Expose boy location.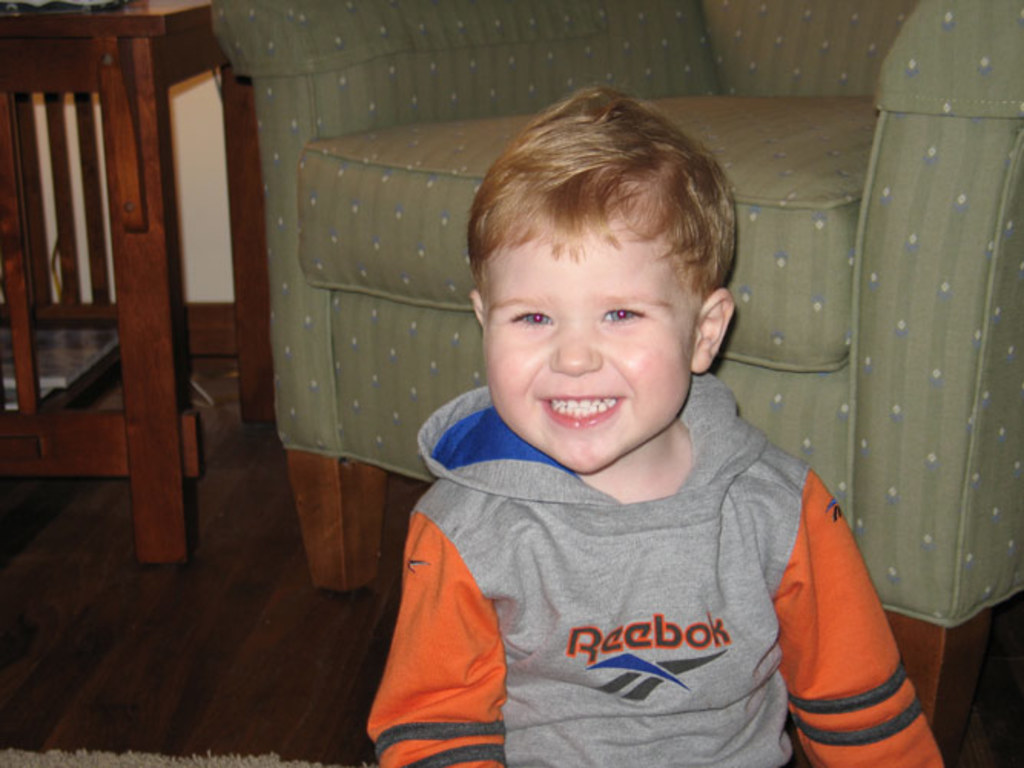
Exposed at [left=396, top=89, right=851, bottom=750].
